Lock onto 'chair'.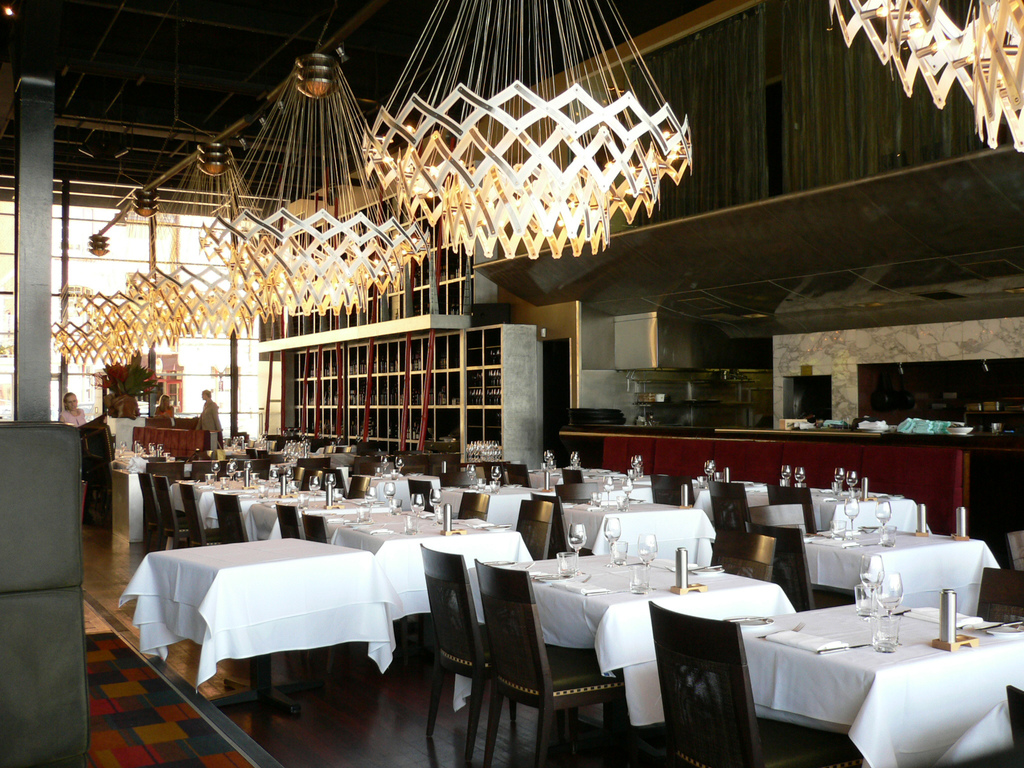
Locked: rect(244, 456, 288, 472).
